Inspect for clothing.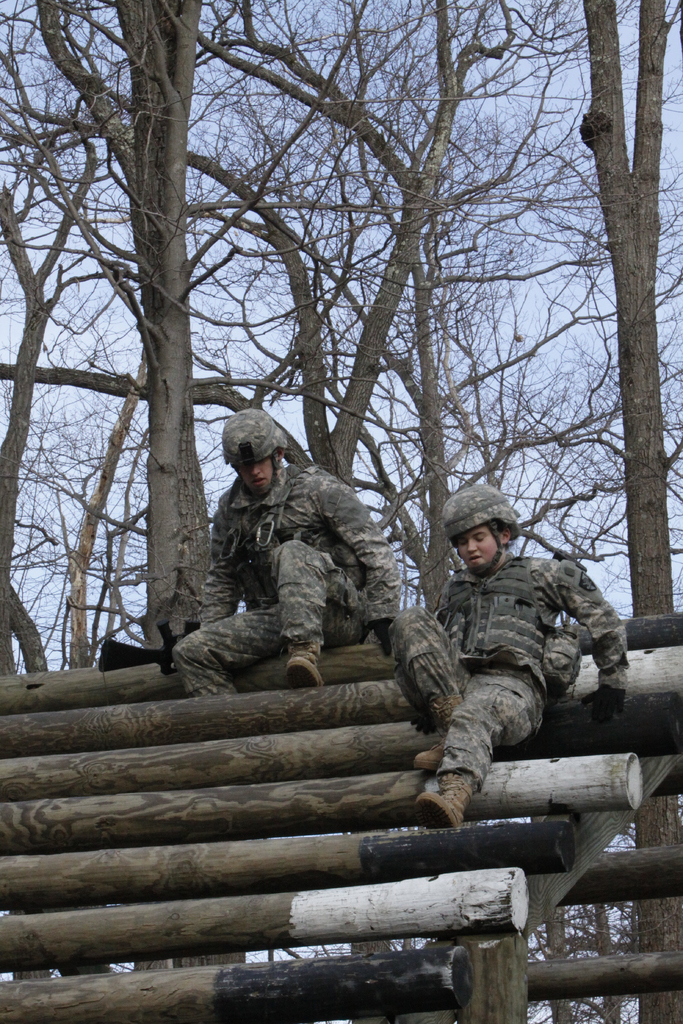
Inspection: 388, 548, 630, 769.
